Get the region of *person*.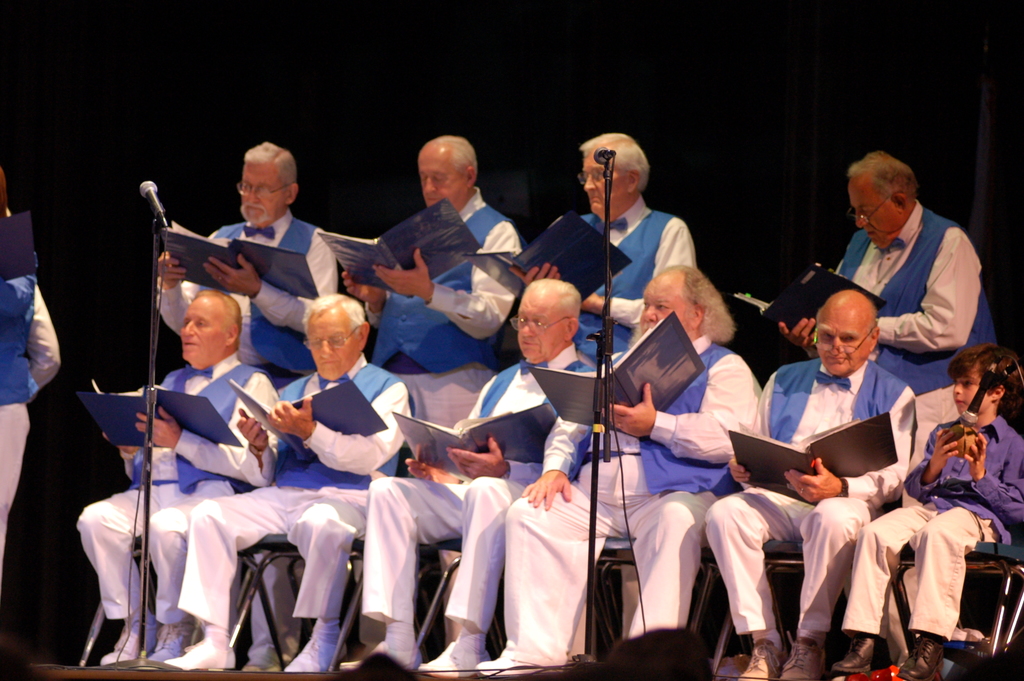
(779, 152, 994, 398).
